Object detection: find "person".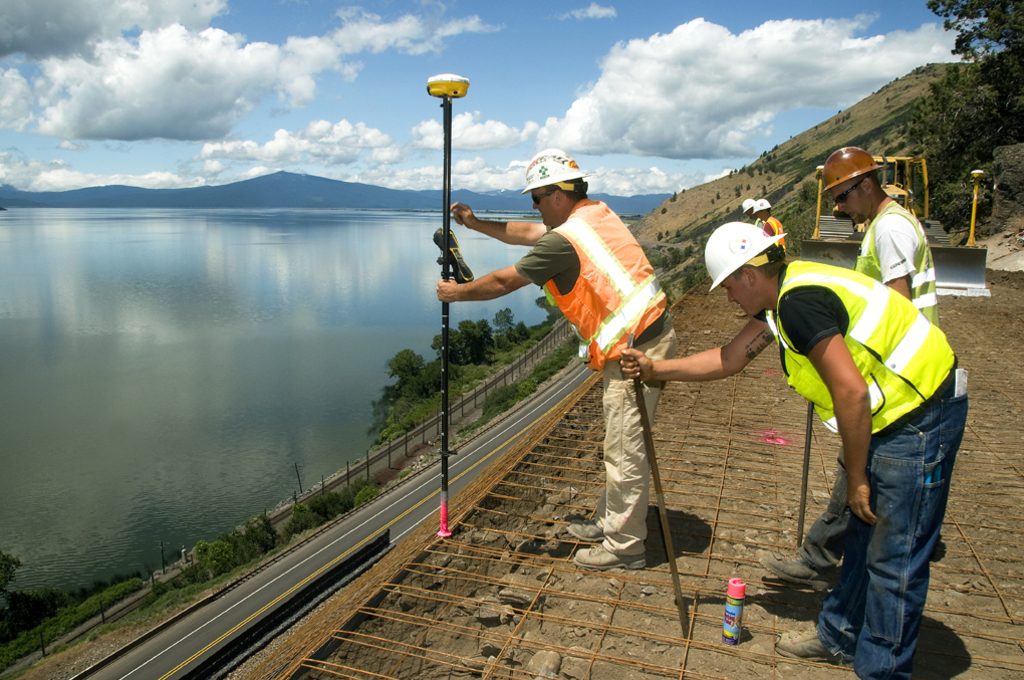
(left=752, top=195, right=785, bottom=249).
